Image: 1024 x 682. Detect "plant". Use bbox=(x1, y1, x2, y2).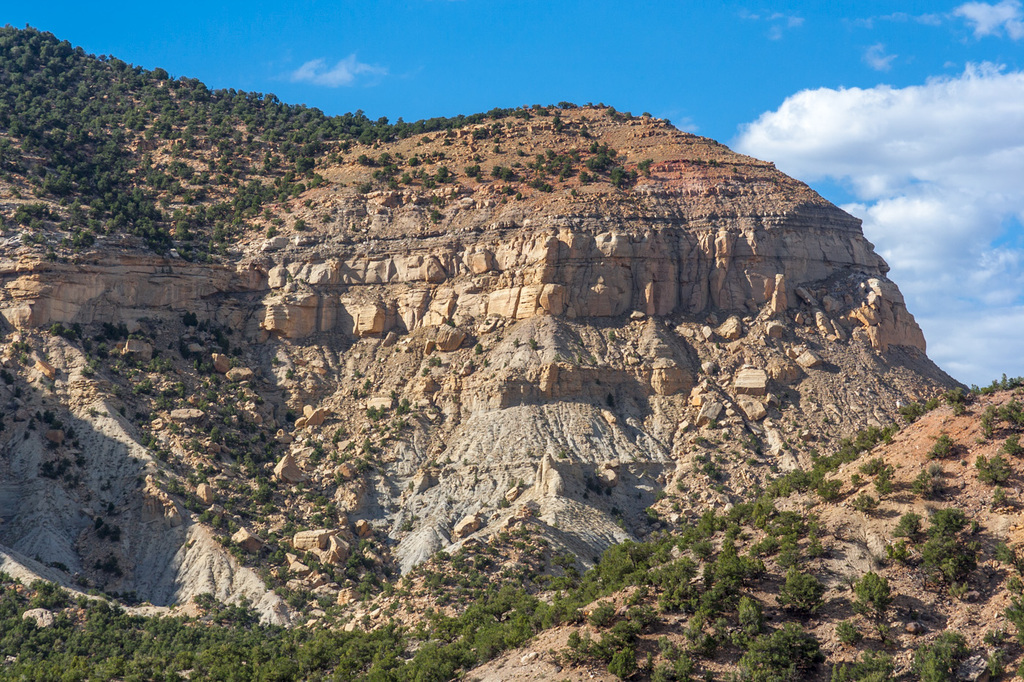
bbox=(729, 626, 829, 678).
